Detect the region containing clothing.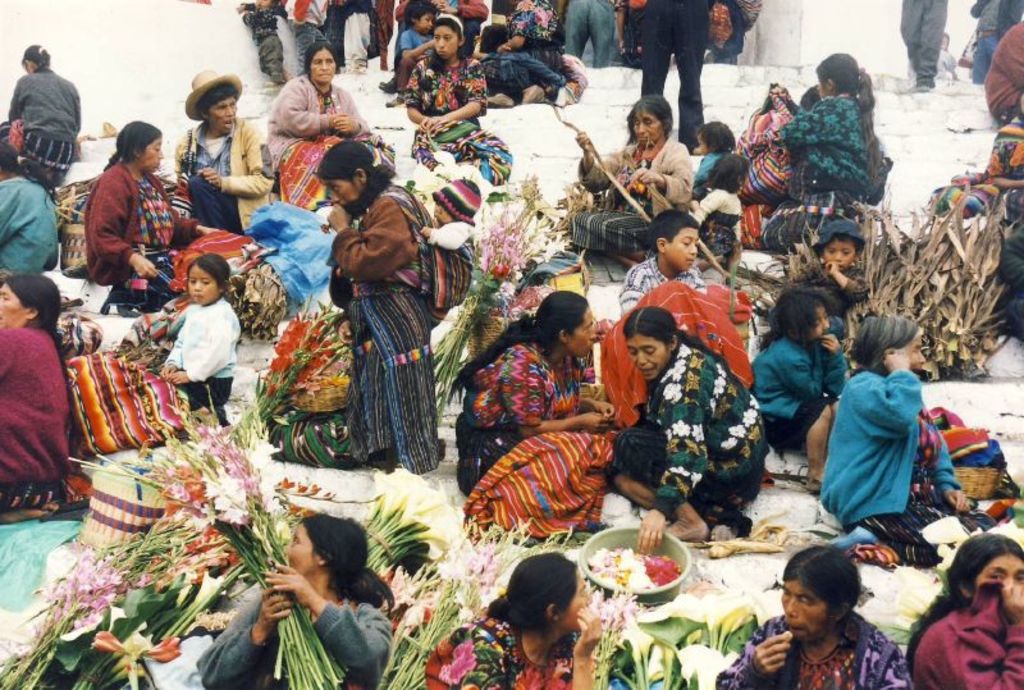
box=[712, 616, 915, 689].
